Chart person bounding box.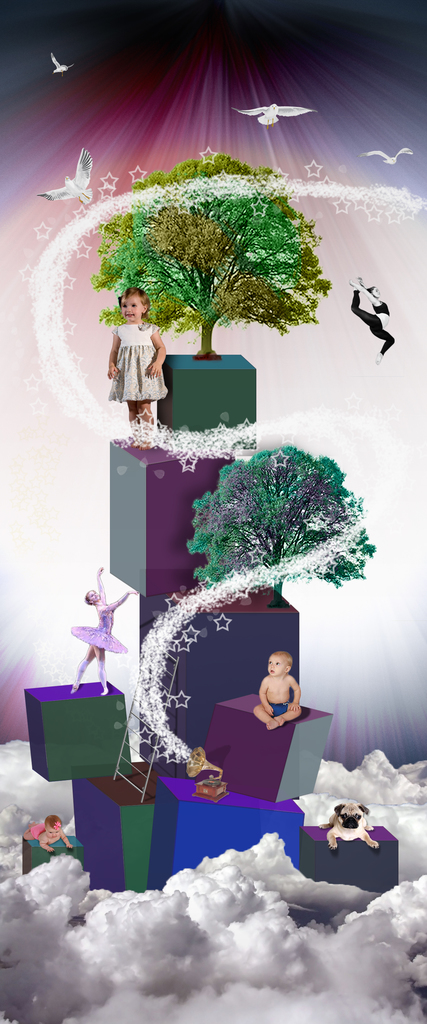
Charted: 106:287:167:415.
